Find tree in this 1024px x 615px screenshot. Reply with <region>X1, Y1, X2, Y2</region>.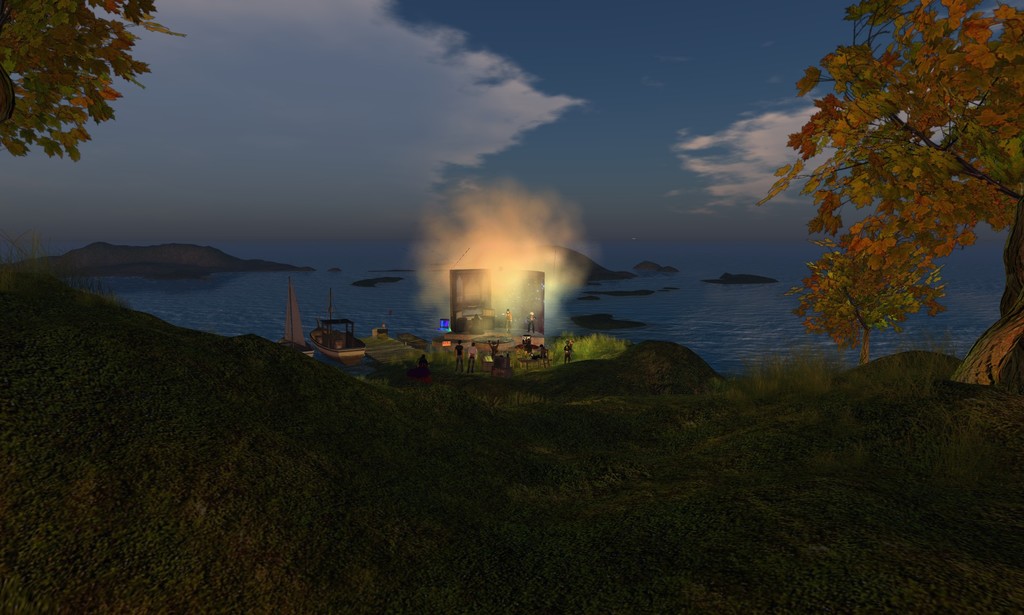
<region>0, 0, 188, 165</region>.
